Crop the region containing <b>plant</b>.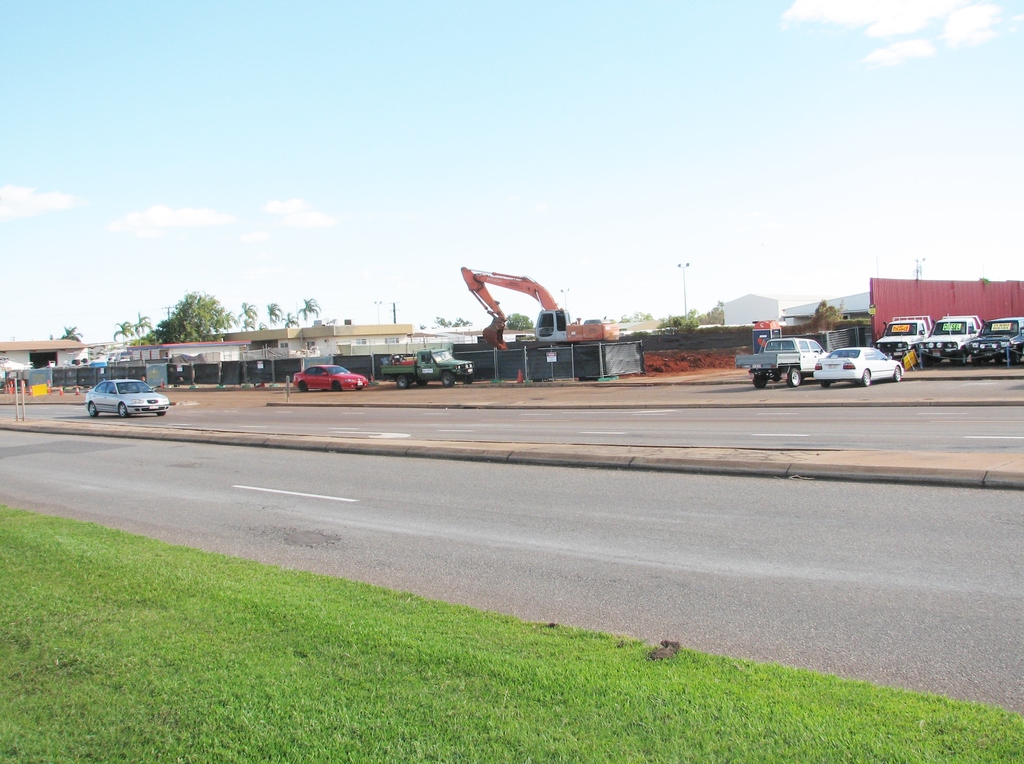
Crop region: {"left": 783, "top": 292, "right": 841, "bottom": 336}.
